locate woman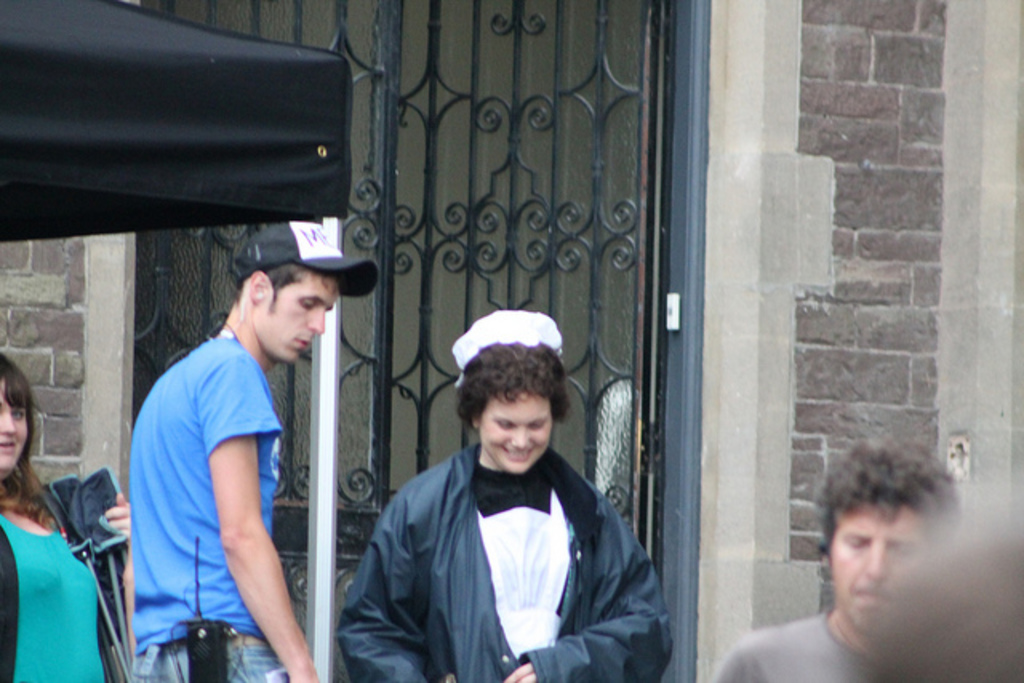
[0,357,139,681]
